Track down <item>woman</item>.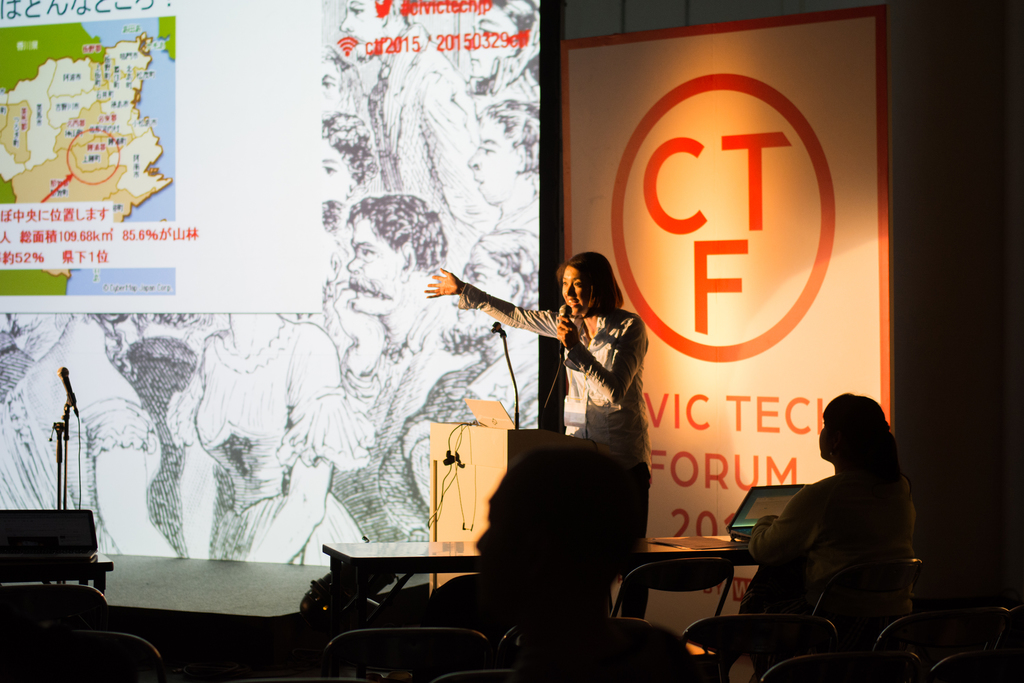
Tracked to (x1=425, y1=252, x2=649, y2=618).
